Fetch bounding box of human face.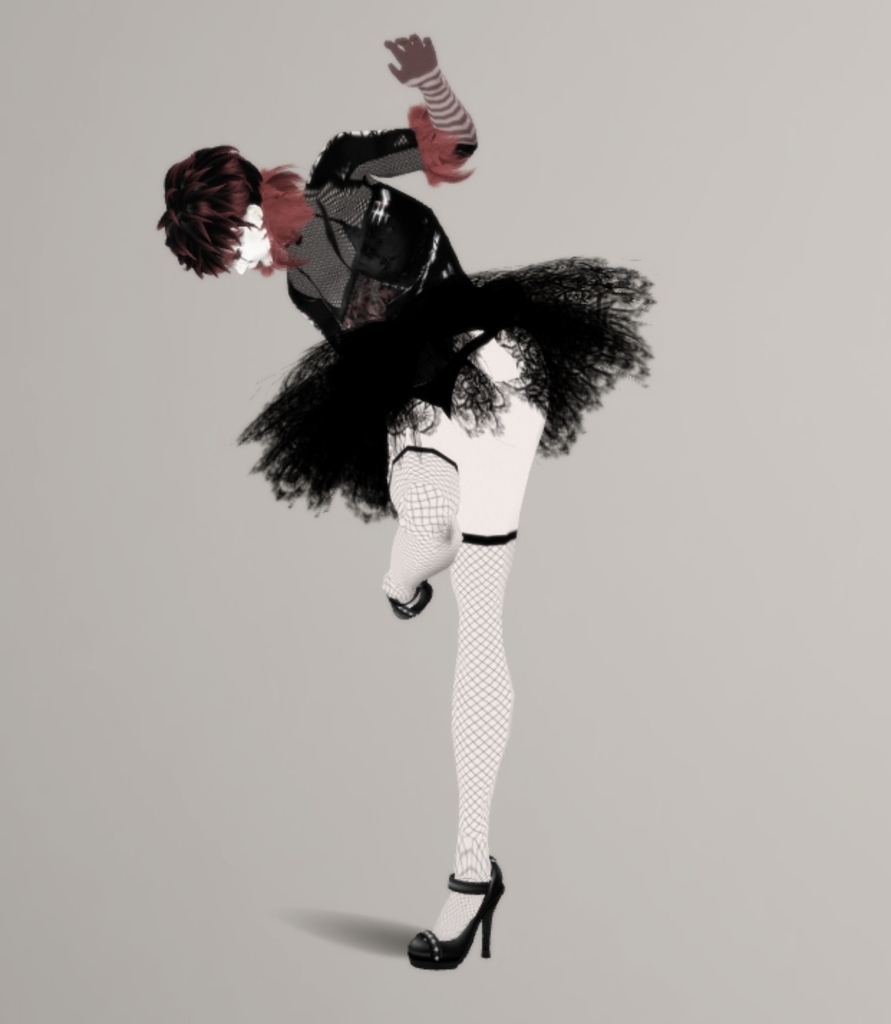
Bbox: bbox(225, 218, 270, 274).
